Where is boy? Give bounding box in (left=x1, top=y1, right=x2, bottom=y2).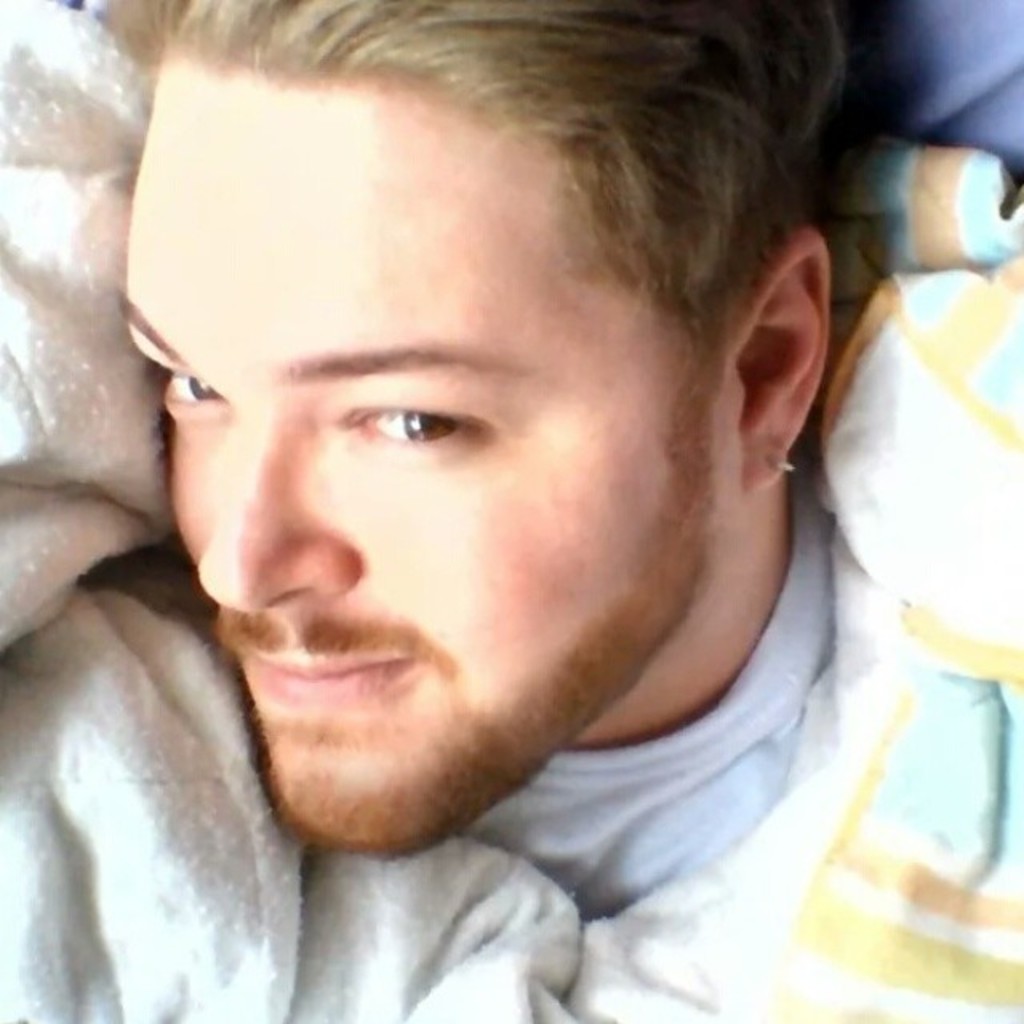
(left=0, top=0, right=837, bottom=930).
